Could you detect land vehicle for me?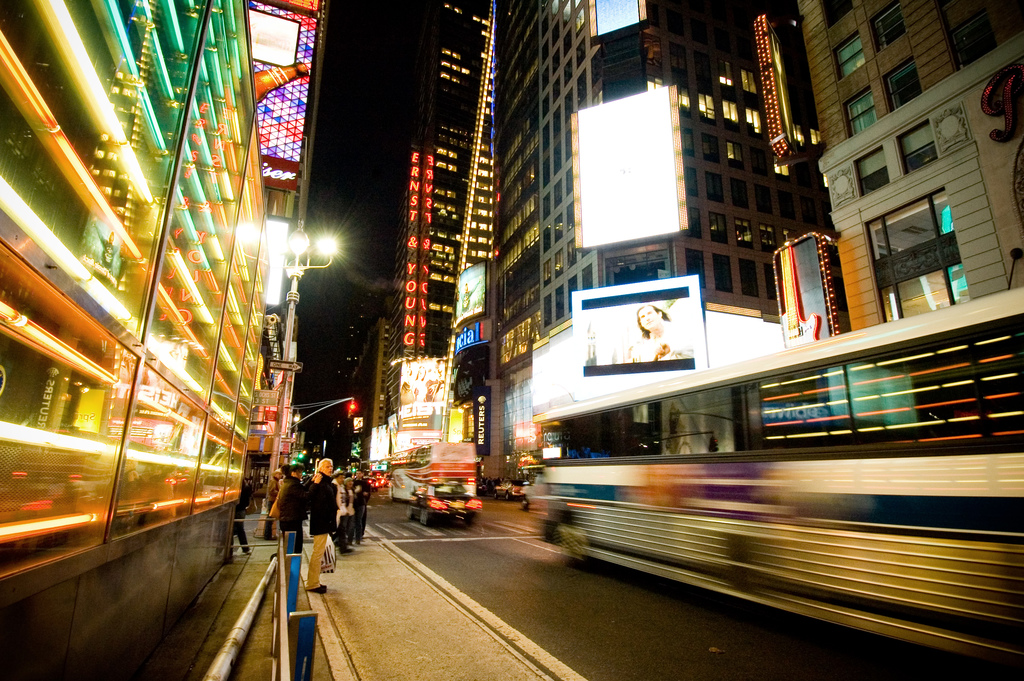
Detection result: (407, 484, 481, 527).
